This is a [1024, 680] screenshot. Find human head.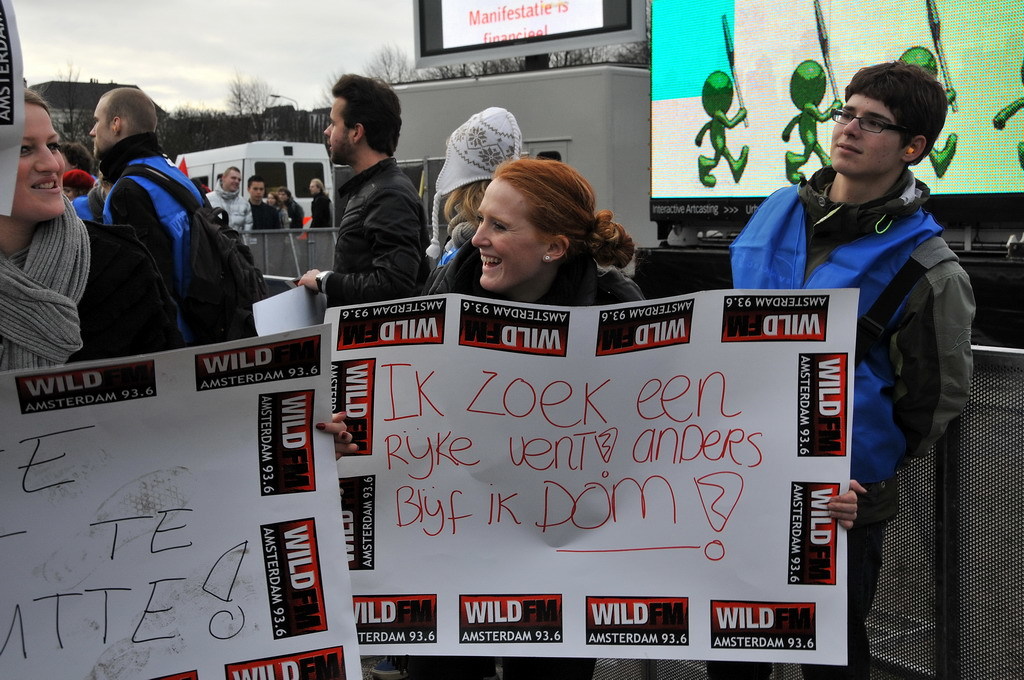
Bounding box: detection(263, 192, 274, 207).
